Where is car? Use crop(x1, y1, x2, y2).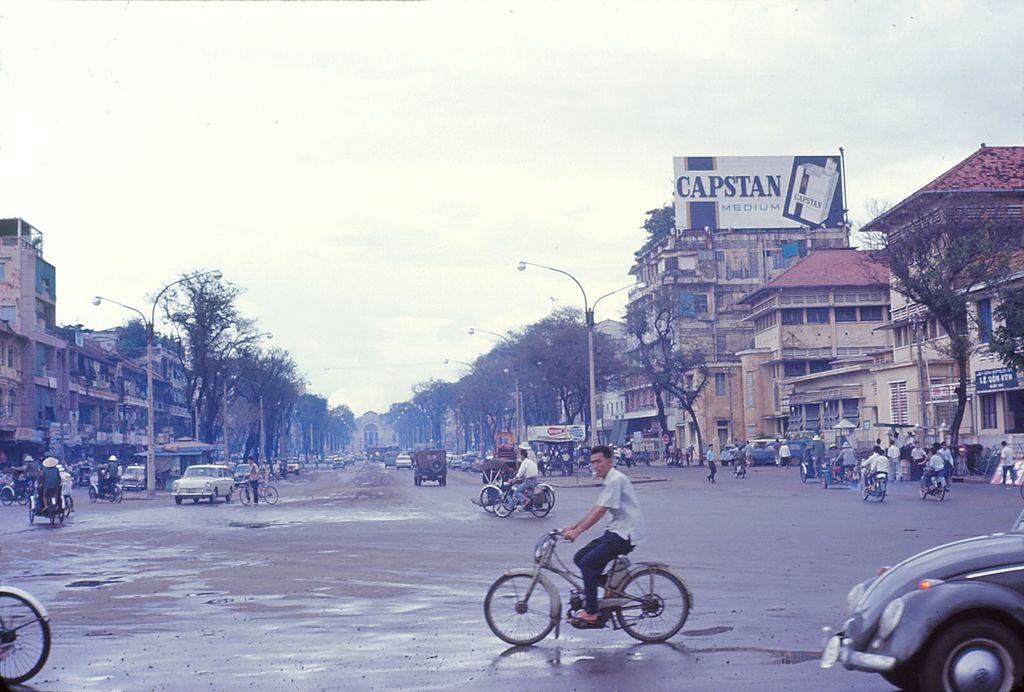
crop(173, 463, 238, 505).
